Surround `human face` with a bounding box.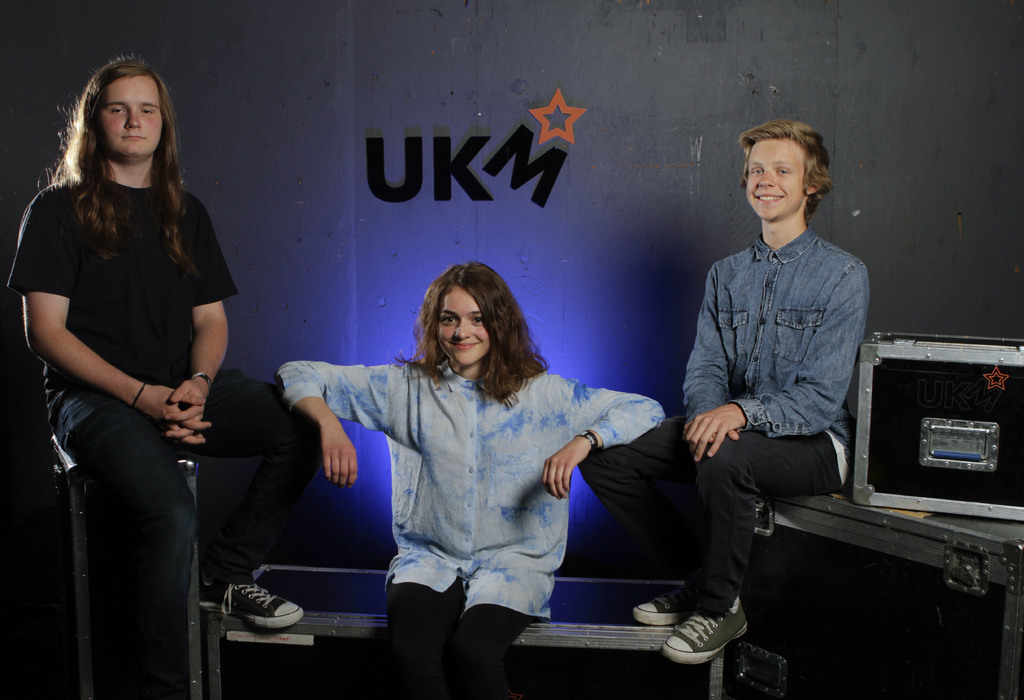
[x1=747, y1=136, x2=804, y2=222].
